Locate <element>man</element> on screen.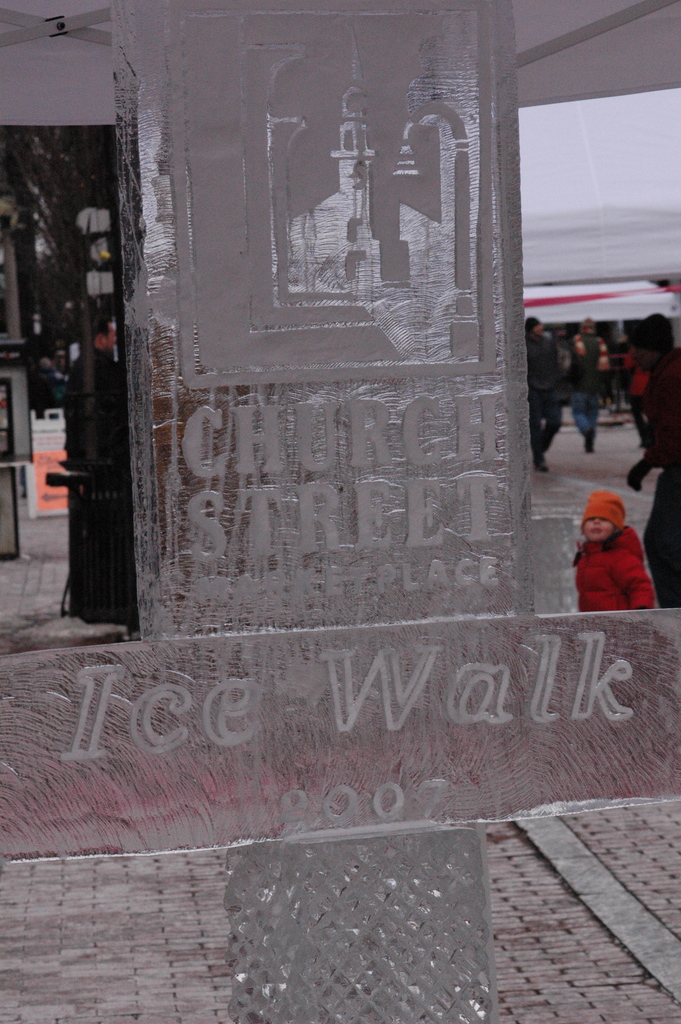
On screen at bbox=[525, 314, 559, 462].
